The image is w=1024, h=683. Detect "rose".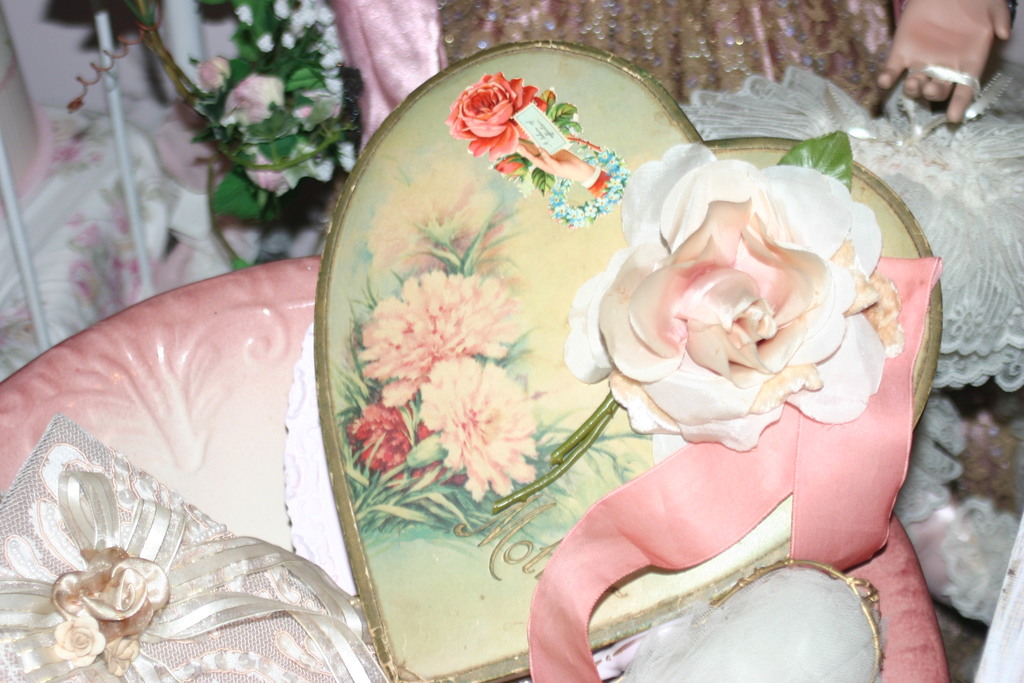
Detection: (199,57,229,94).
